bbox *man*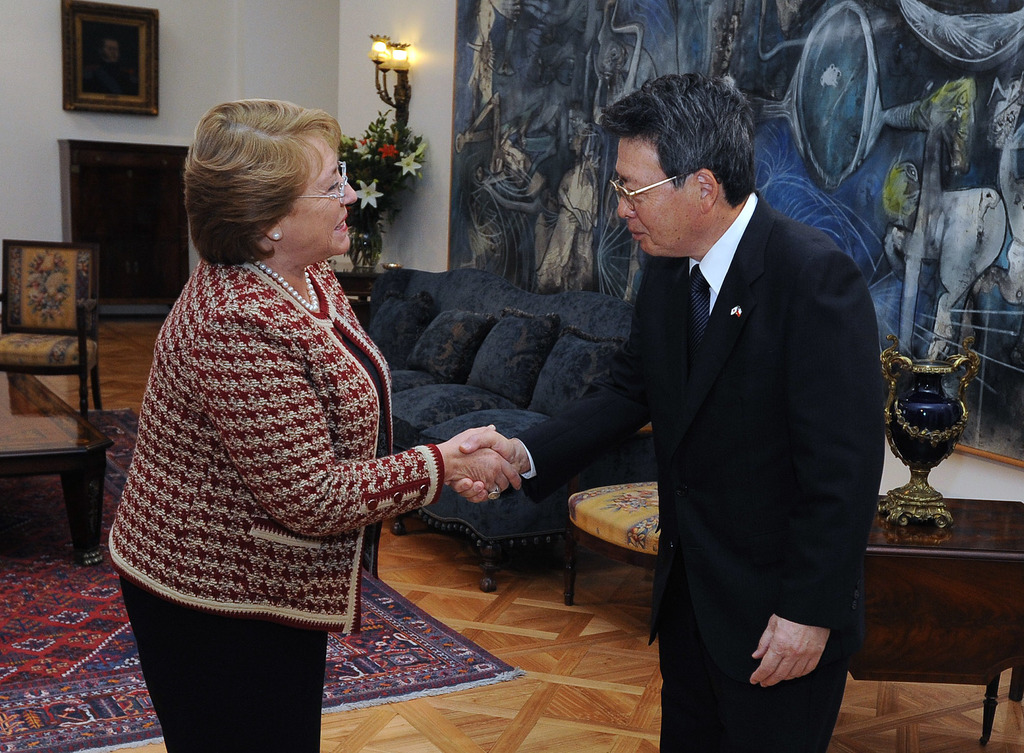
x1=561 y1=85 x2=888 y2=730
